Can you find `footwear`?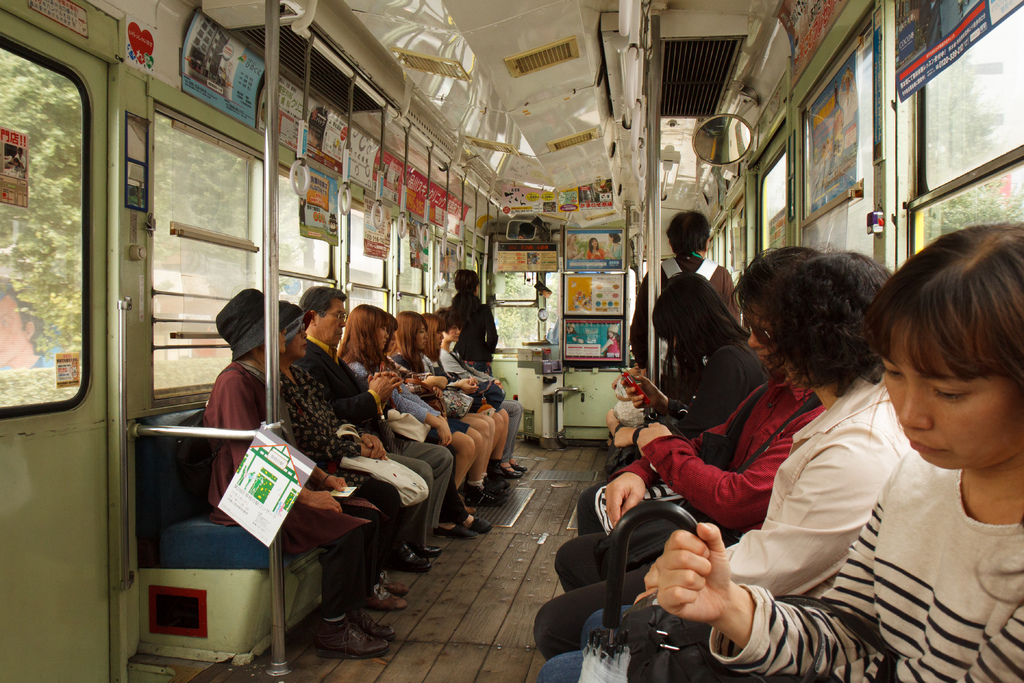
Yes, bounding box: (383,572,405,596).
